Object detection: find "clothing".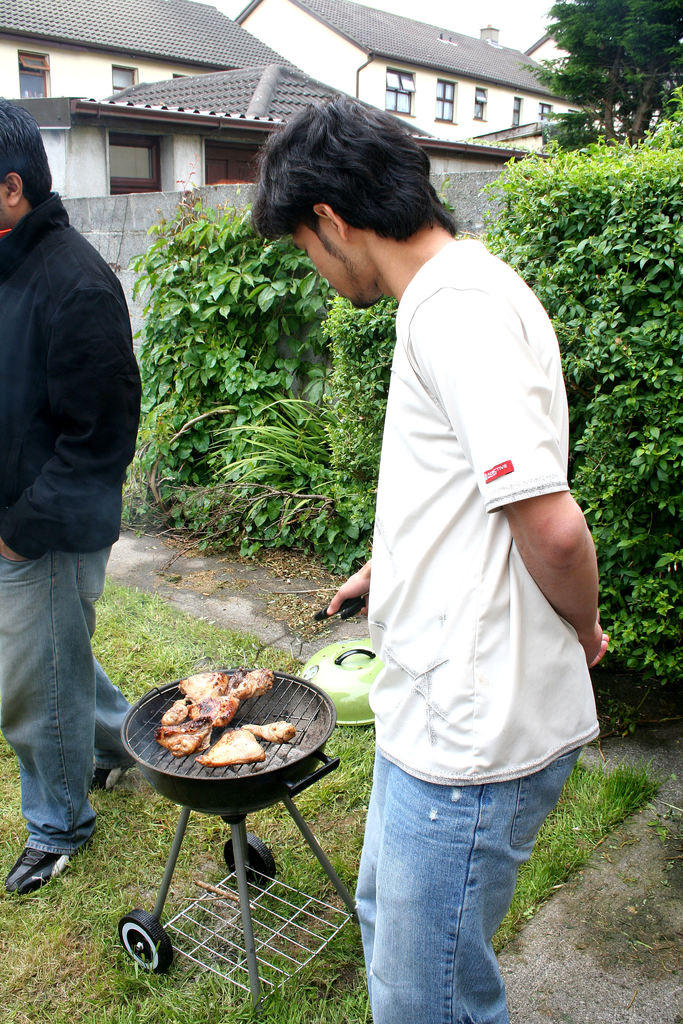
<region>1, 93, 149, 713</region>.
